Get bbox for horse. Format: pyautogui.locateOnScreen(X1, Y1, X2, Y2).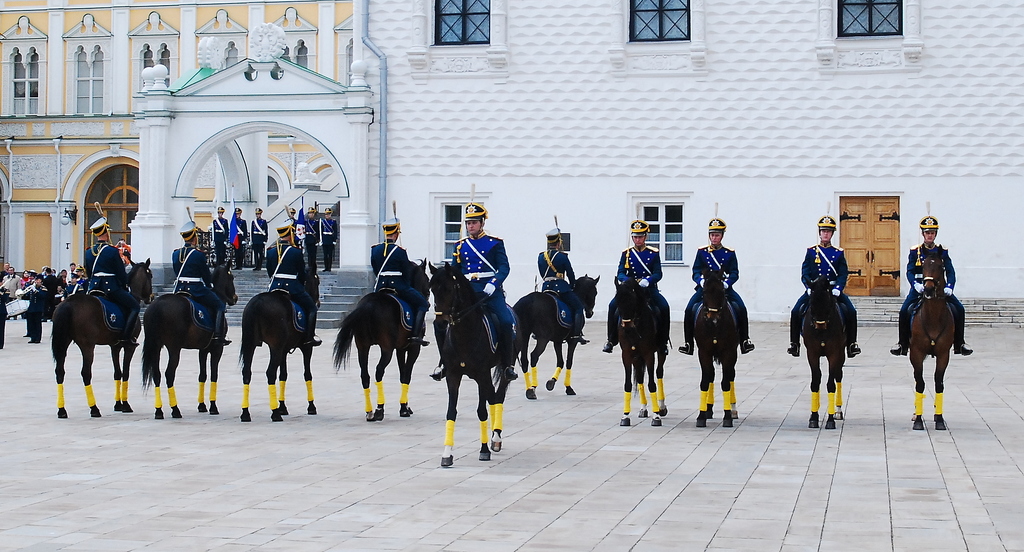
pyautogui.locateOnScreen(141, 257, 239, 419).
